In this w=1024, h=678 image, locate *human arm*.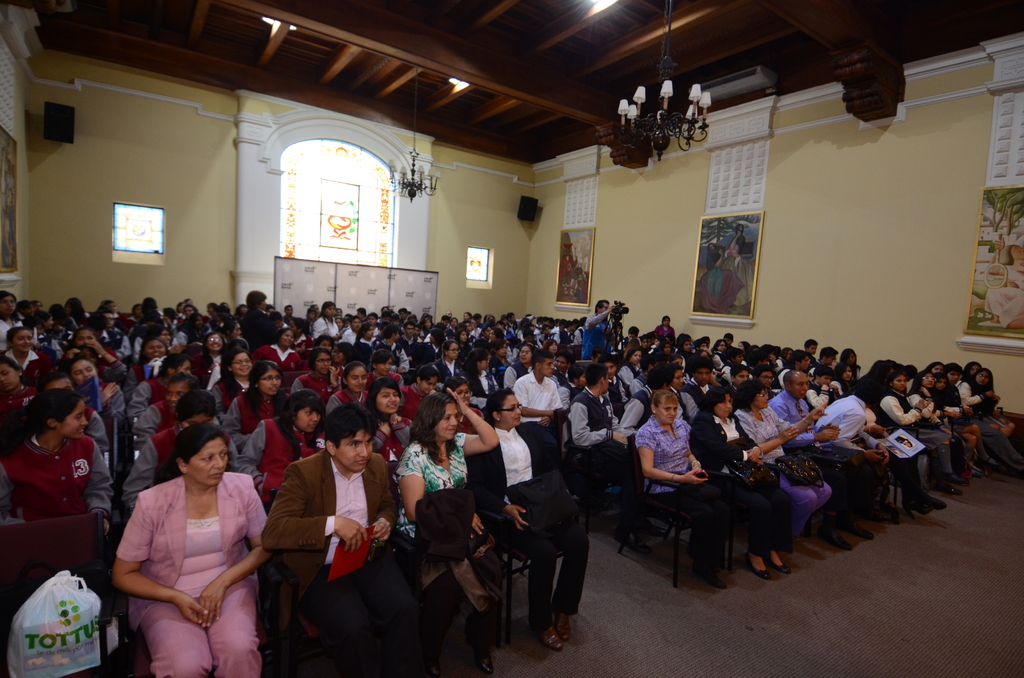
Bounding box: x1=616 y1=362 x2=636 y2=385.
